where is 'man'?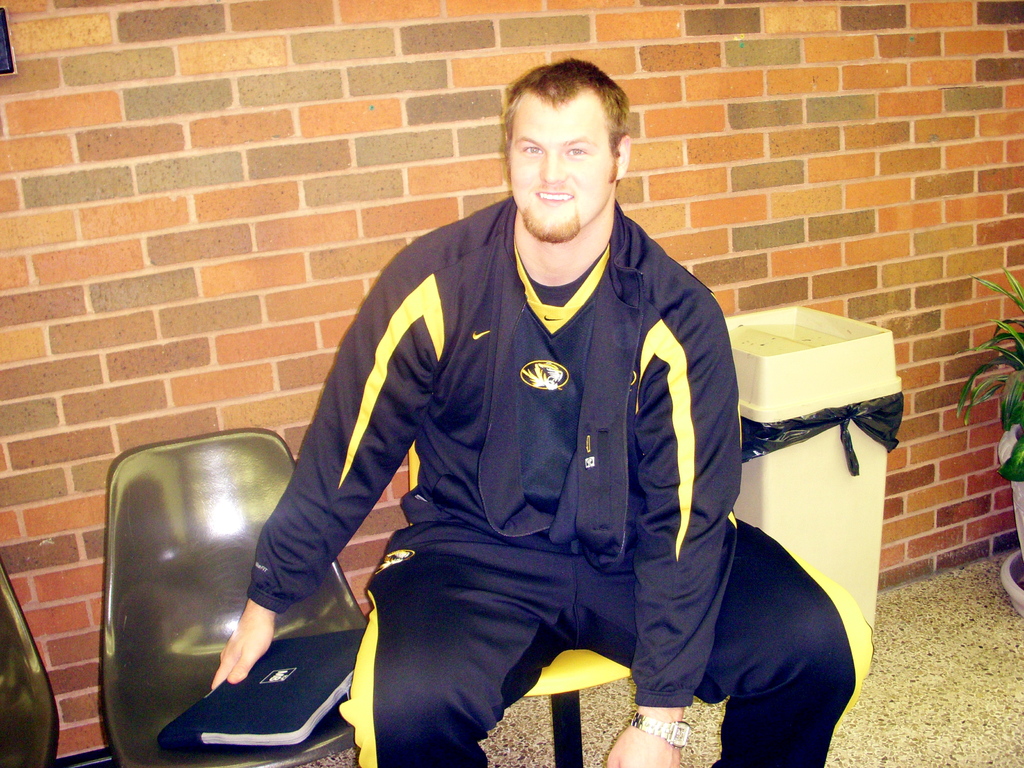
[x1=241, y1=70, x2=801, y2=765].
